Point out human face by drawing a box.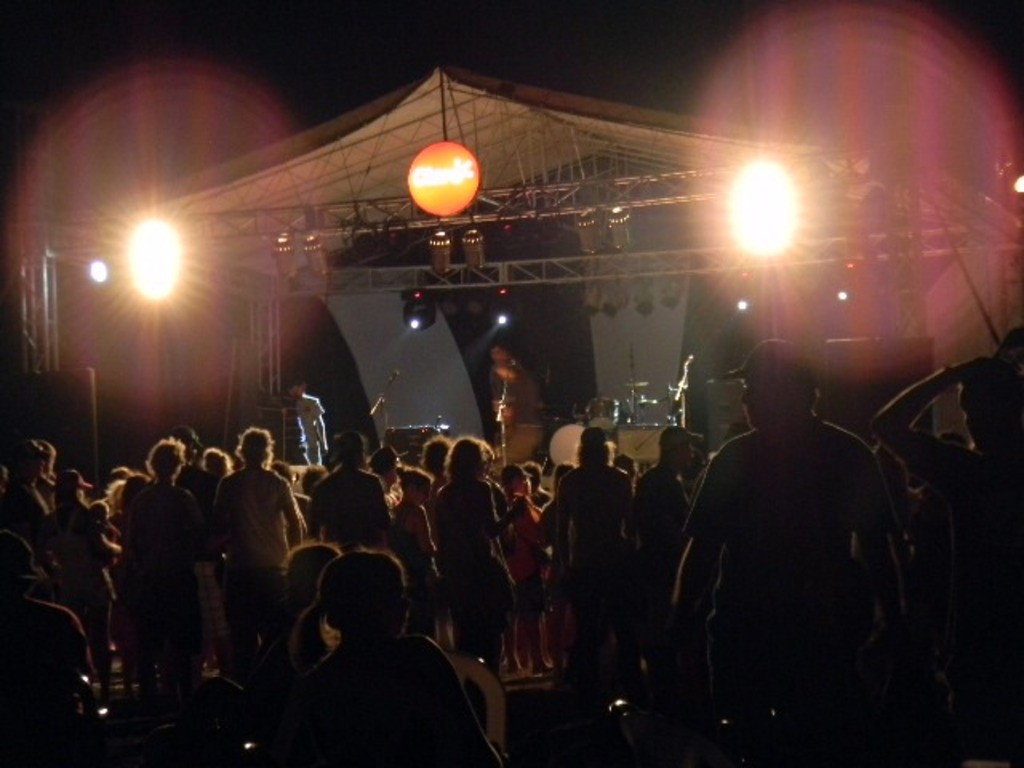
(left=490, top=346, right=510, bottom=368).
